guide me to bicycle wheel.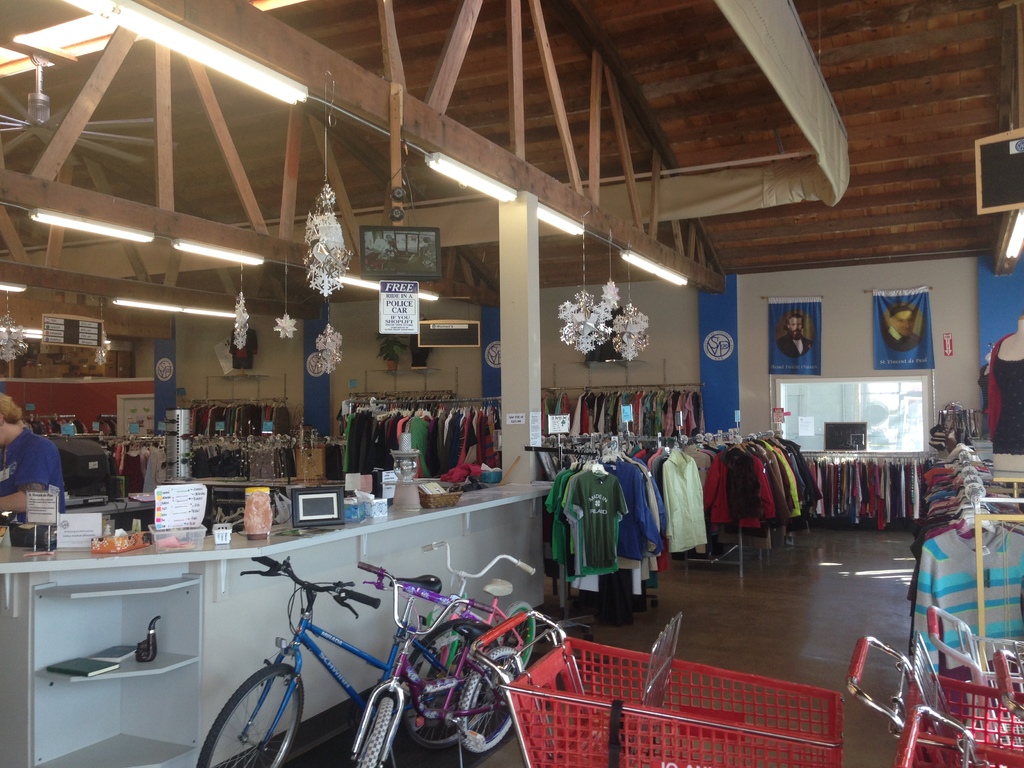
Guidance: bbox=(401, 622, 501, 751).
